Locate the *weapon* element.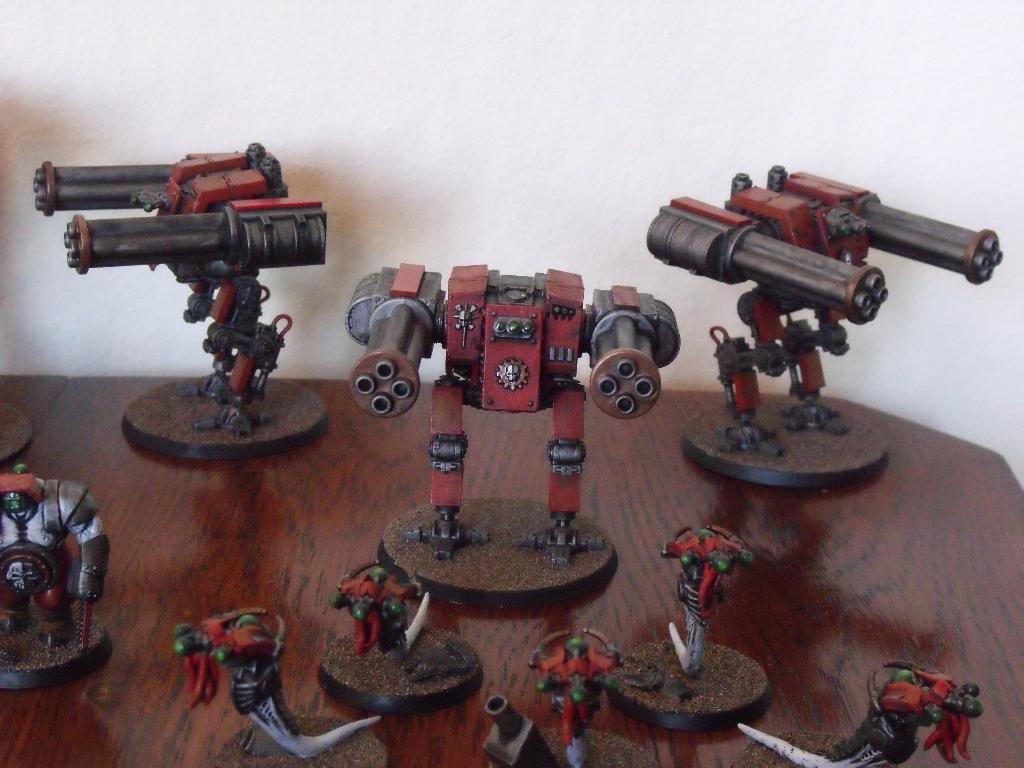
Element bbox: (580,281,685,424).
